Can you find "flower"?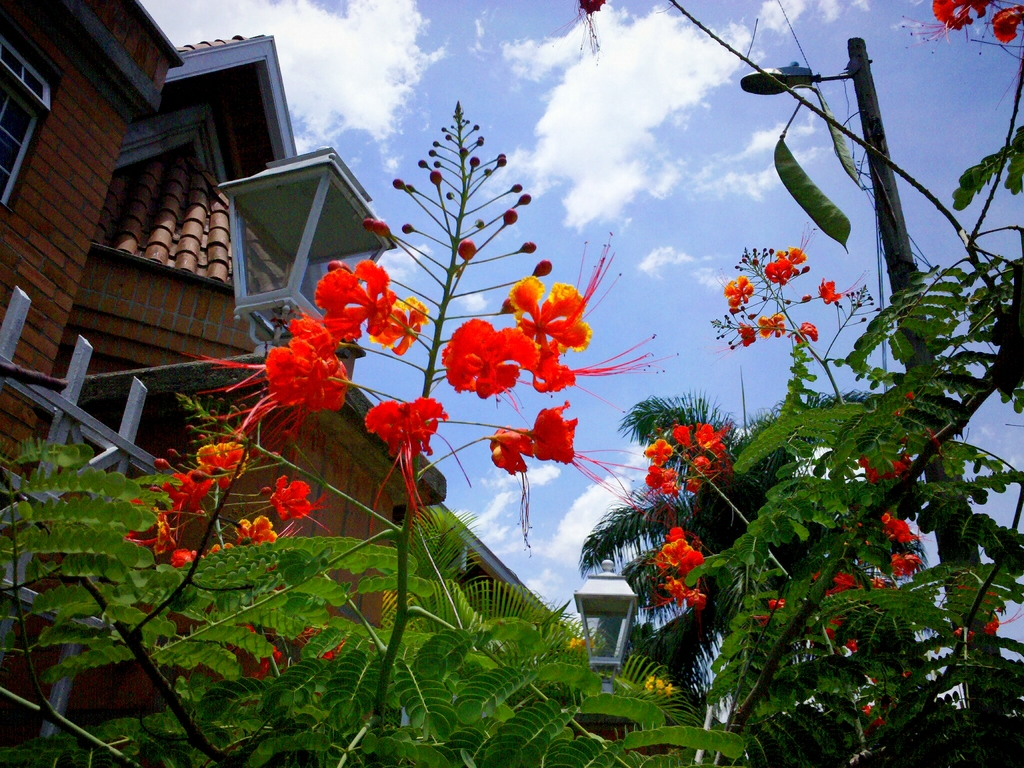
Yes, bounding box: Rect(437, 320, 530, 404).
